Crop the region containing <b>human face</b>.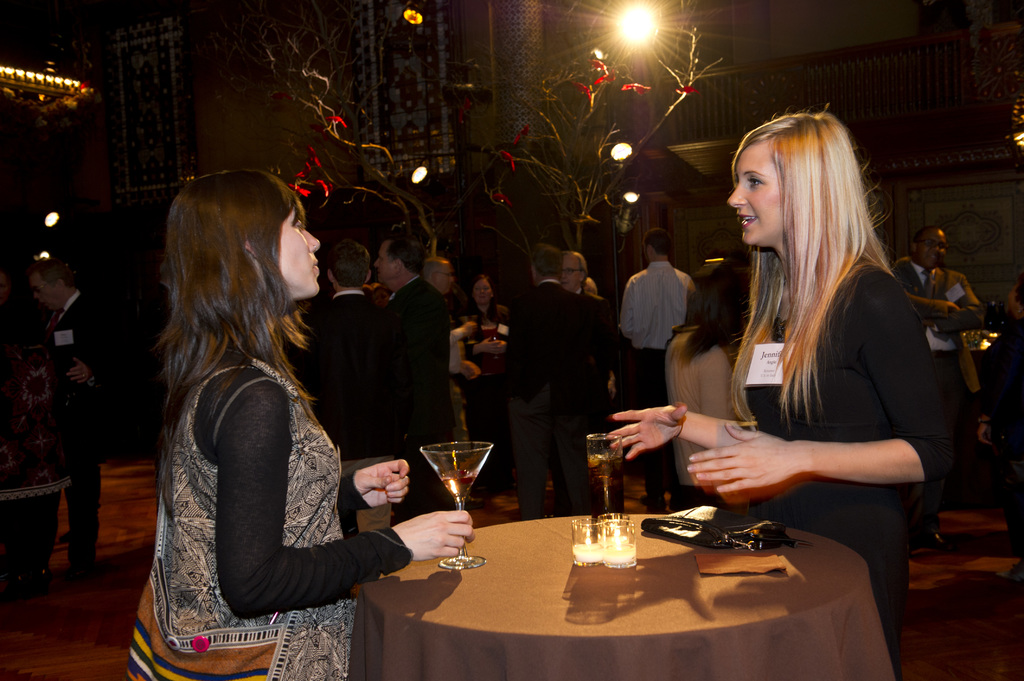
Crop region: 557:258:583:291.
